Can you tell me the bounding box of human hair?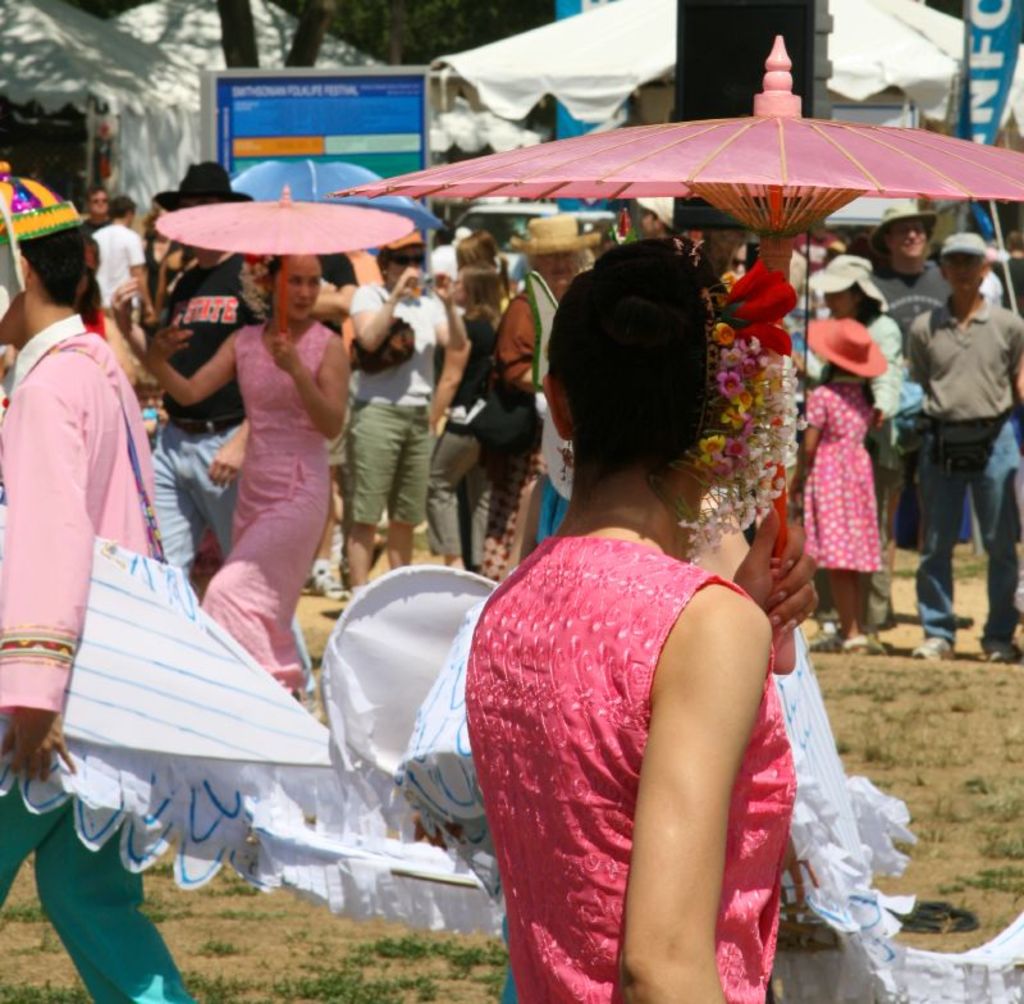
[453,227,497,269].
